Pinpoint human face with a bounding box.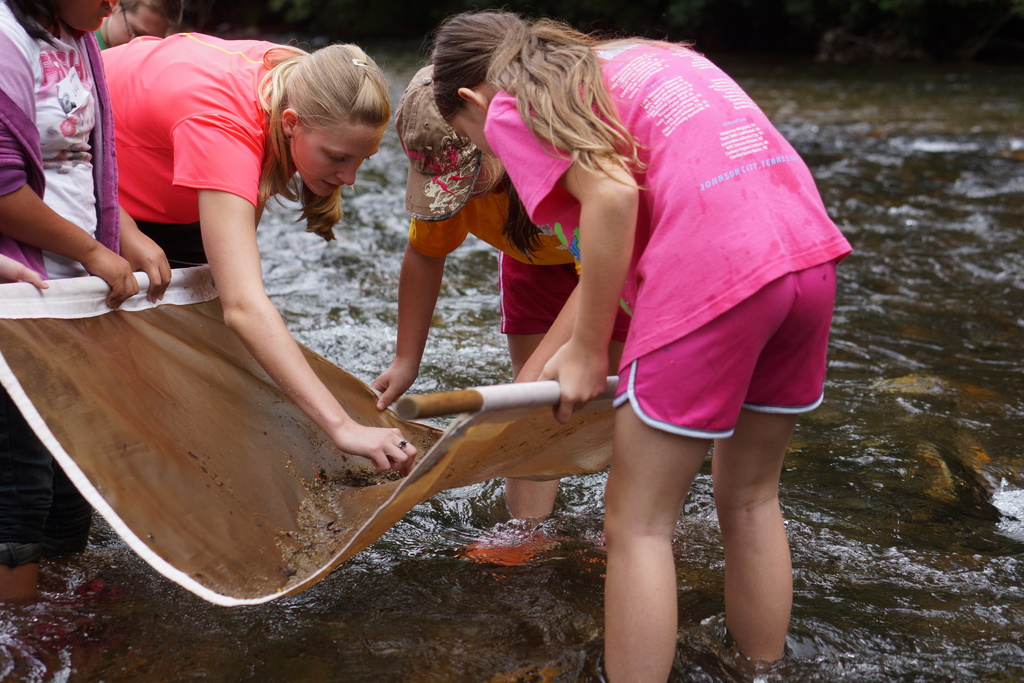
left=448, top=111, right=495, bottom=157.
